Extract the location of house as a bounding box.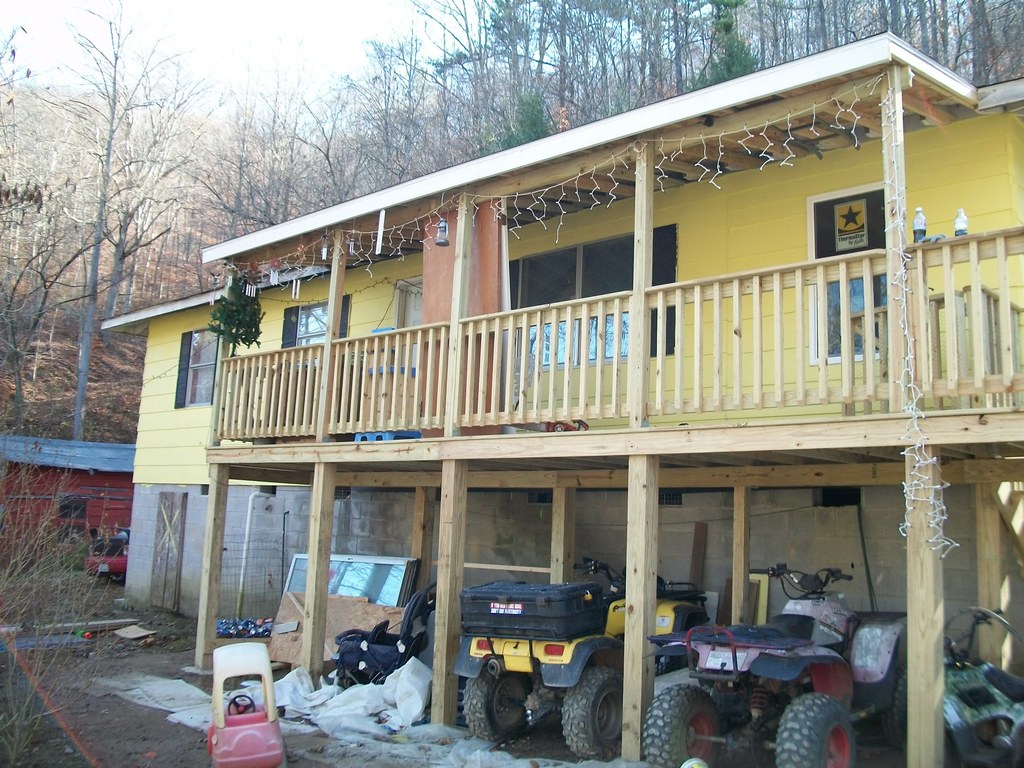
bbox=(102, 284, 316, 630).
